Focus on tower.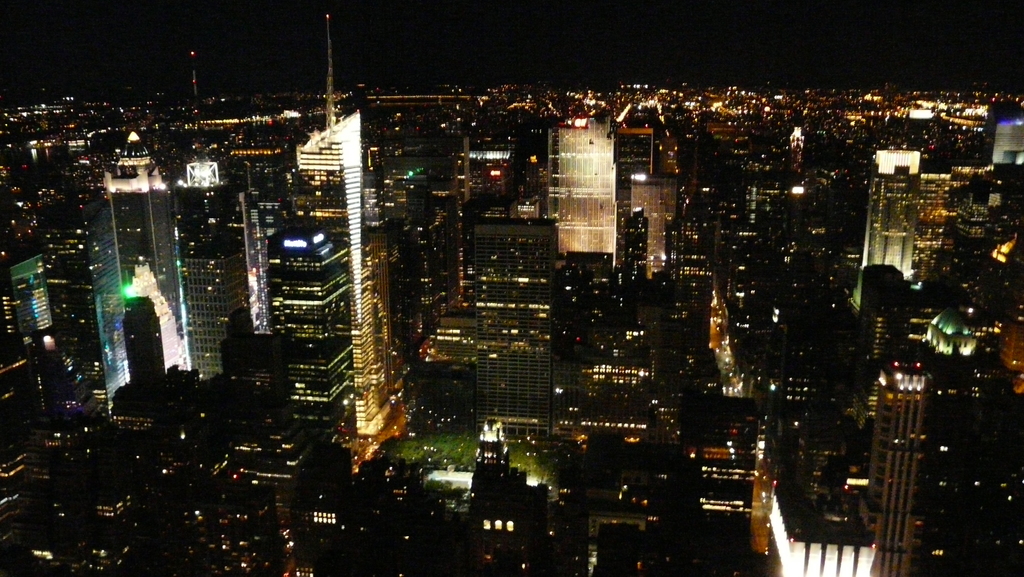
Focused at bbox=[865, 142, 920, 280].
